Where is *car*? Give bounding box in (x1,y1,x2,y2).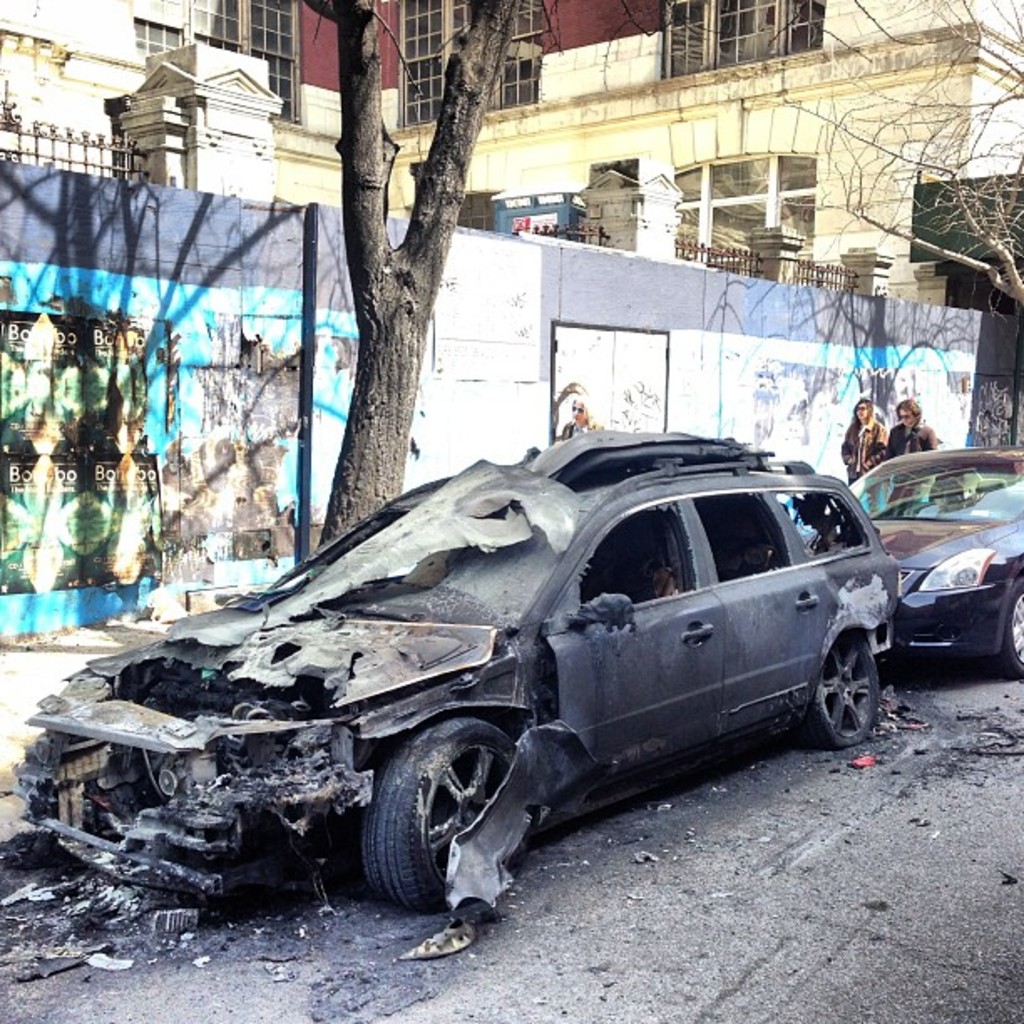
(65,432,924,929).
